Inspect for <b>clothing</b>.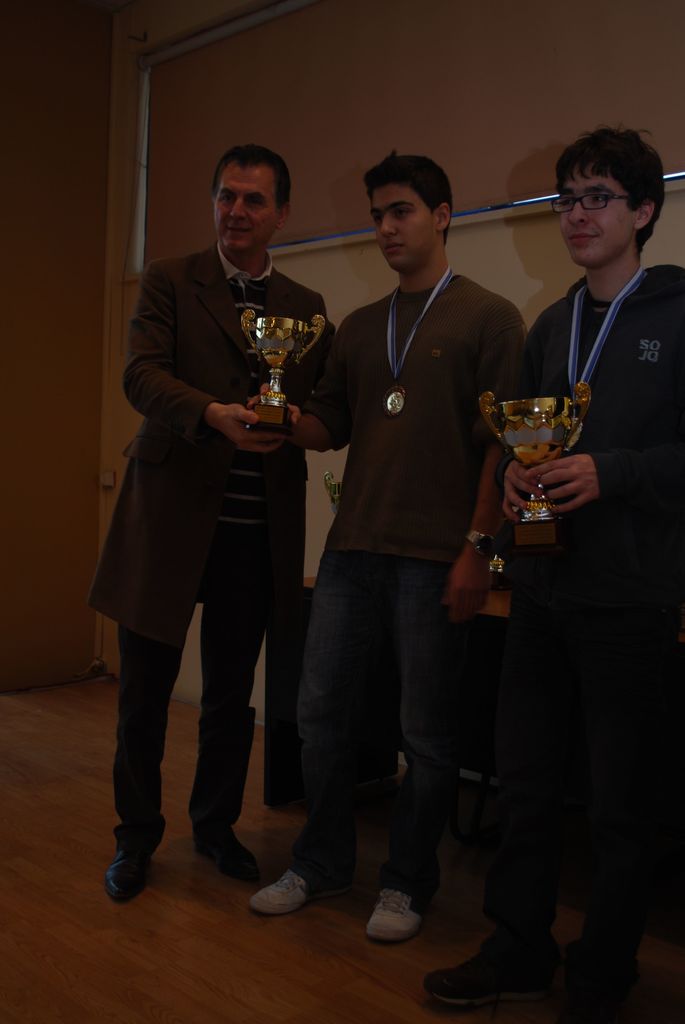
Inspection: (276, 270, 537, 921).
